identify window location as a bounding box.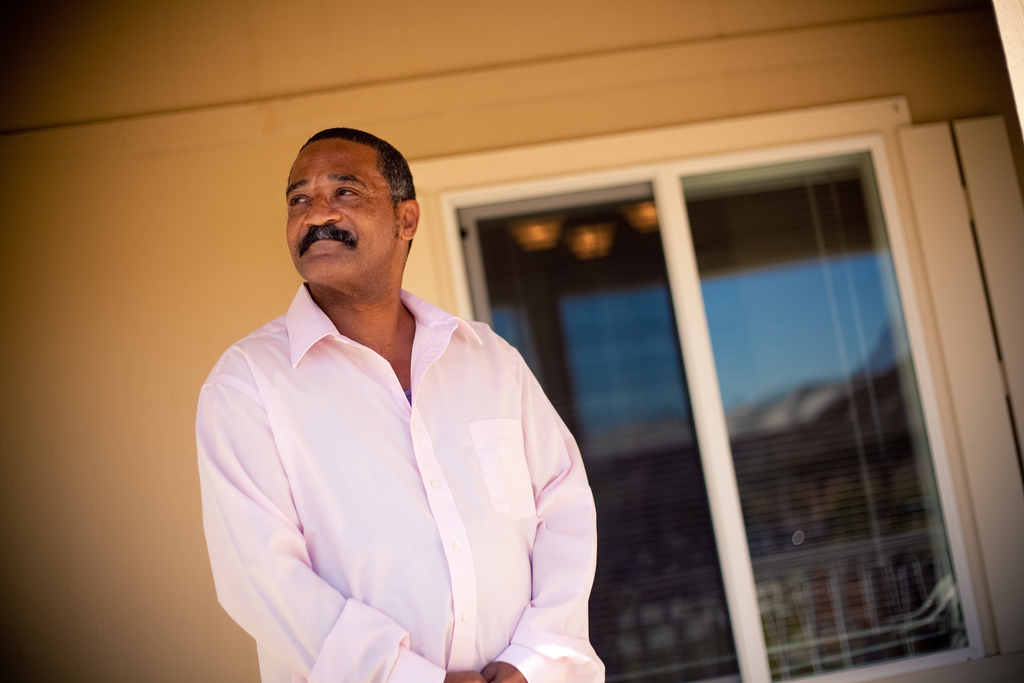
(446,174,749,680).
